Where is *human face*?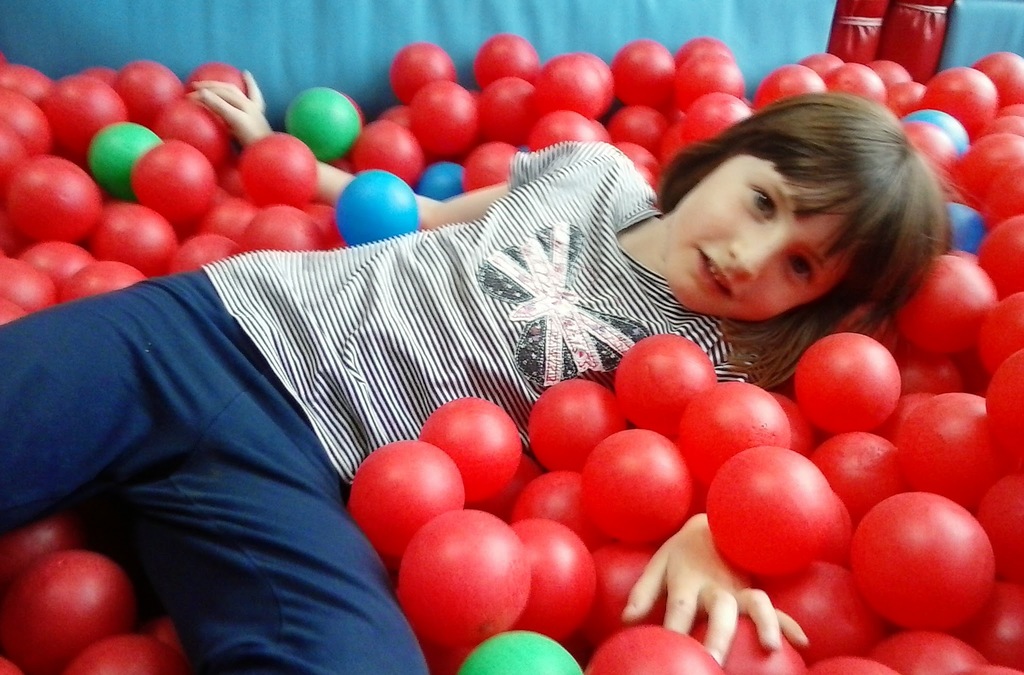
666,154,852,326.
